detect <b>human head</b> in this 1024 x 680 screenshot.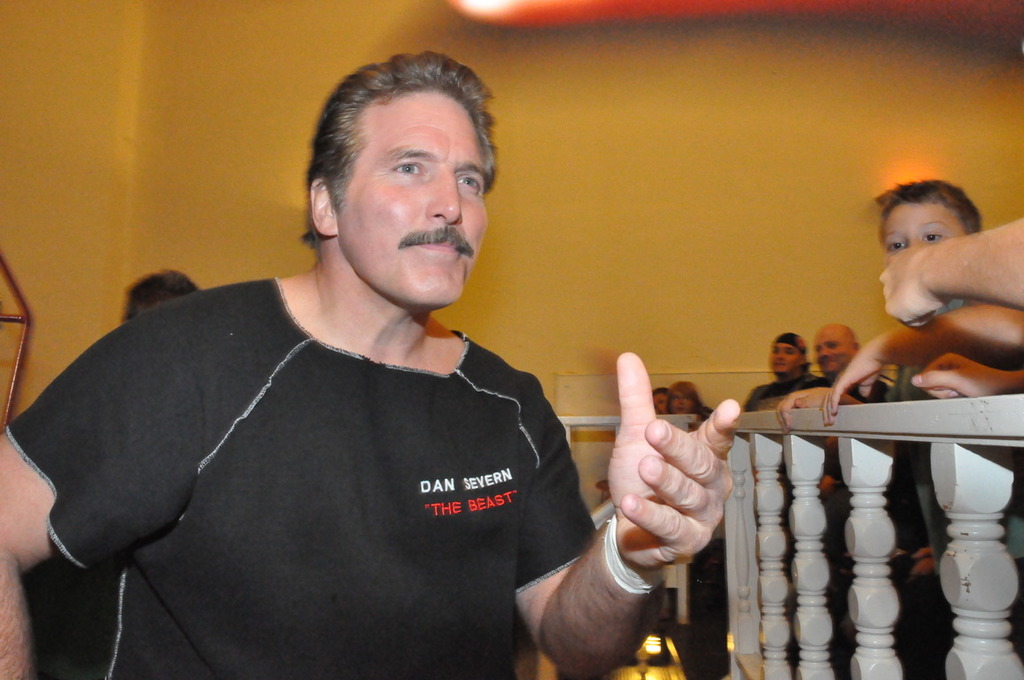
Detection: bbox=[304, 46, 511, 298].
